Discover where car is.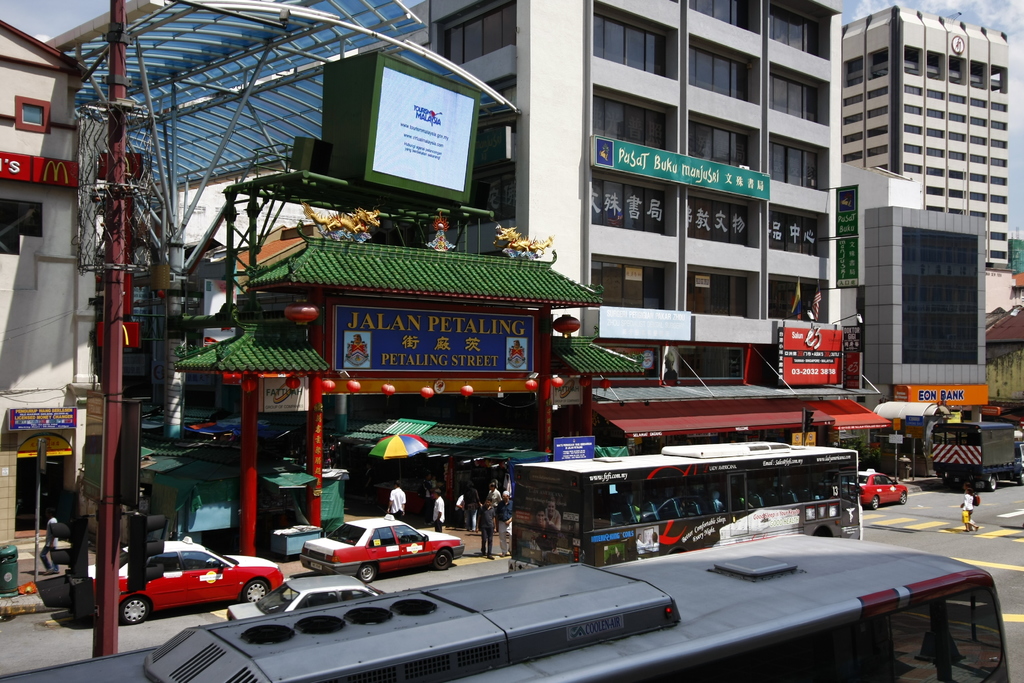
Discovered at 97 536 282 625.
